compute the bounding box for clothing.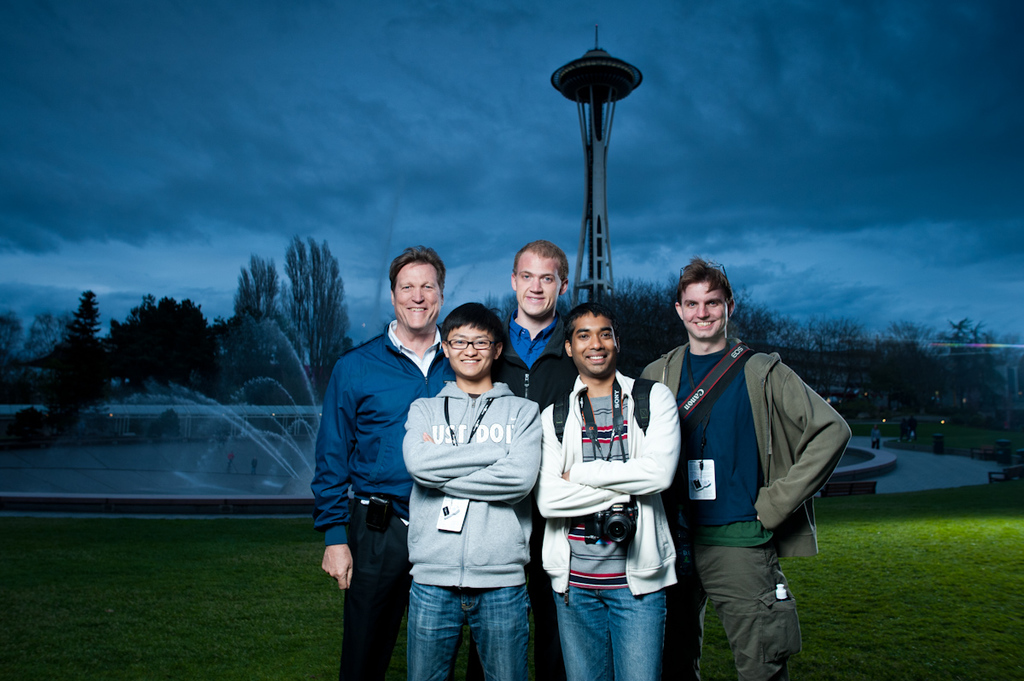
x1=640 y1=334 x2=854 y2=680.
